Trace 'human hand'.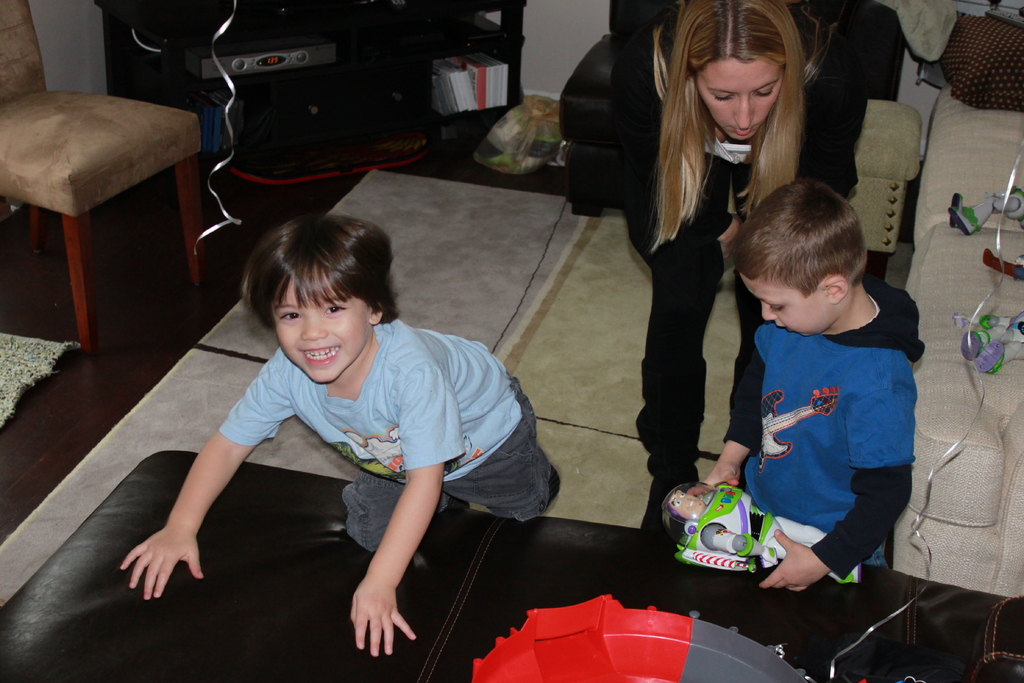
Traced to box(717, 213, 737, 264).
